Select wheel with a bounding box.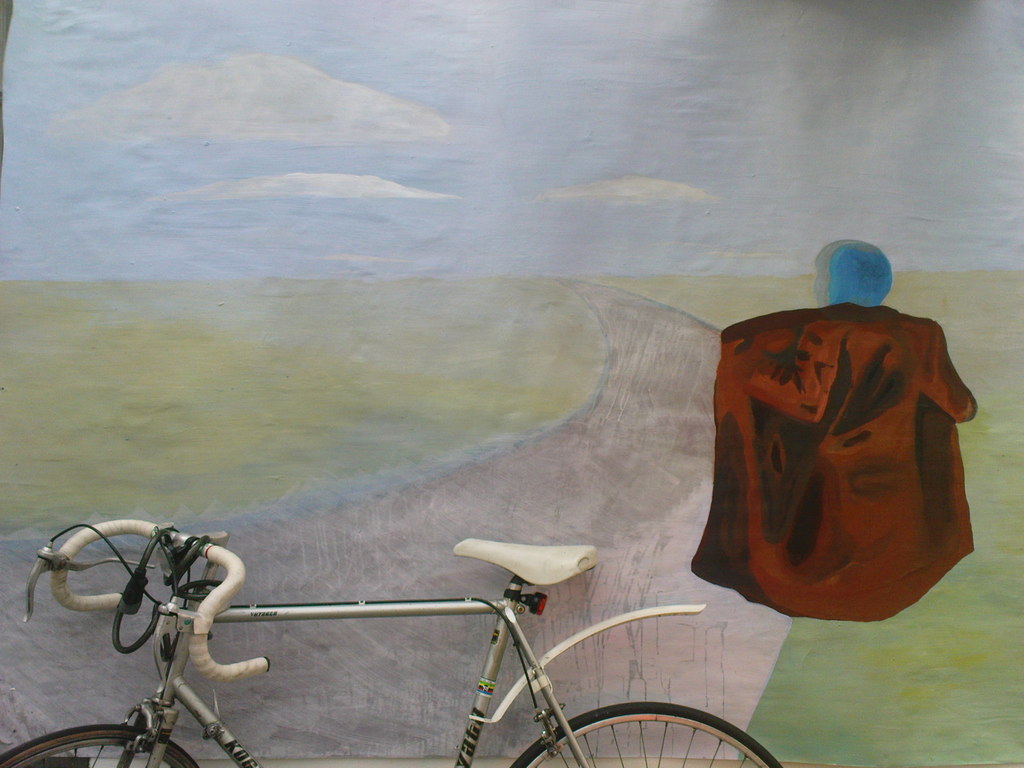
513:702:783:767.
